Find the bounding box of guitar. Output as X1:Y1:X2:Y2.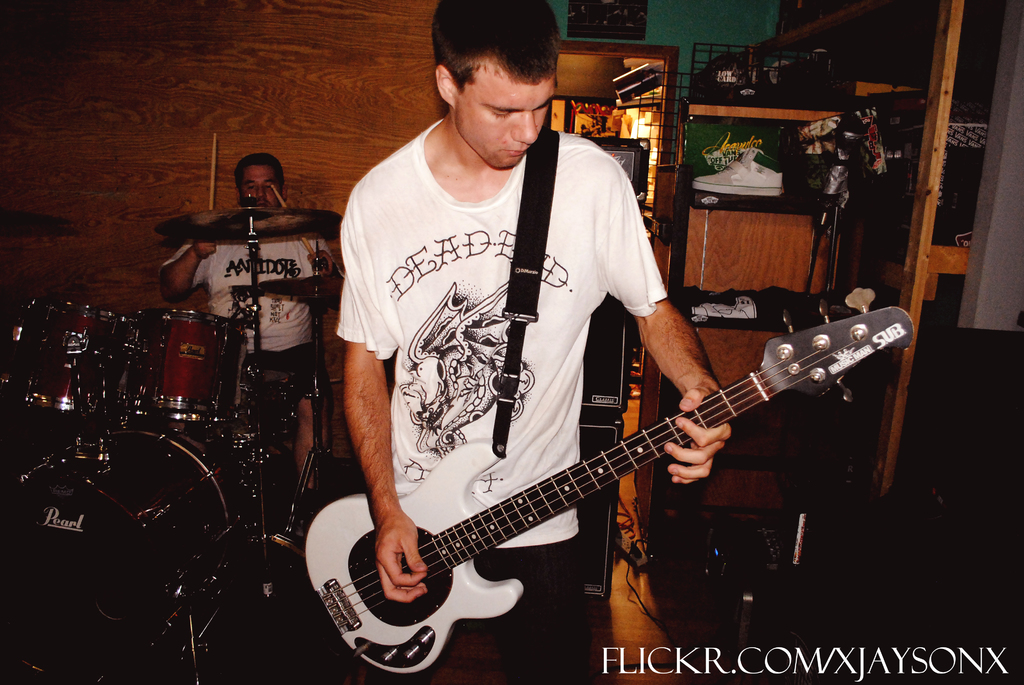
308:281:925:670.
